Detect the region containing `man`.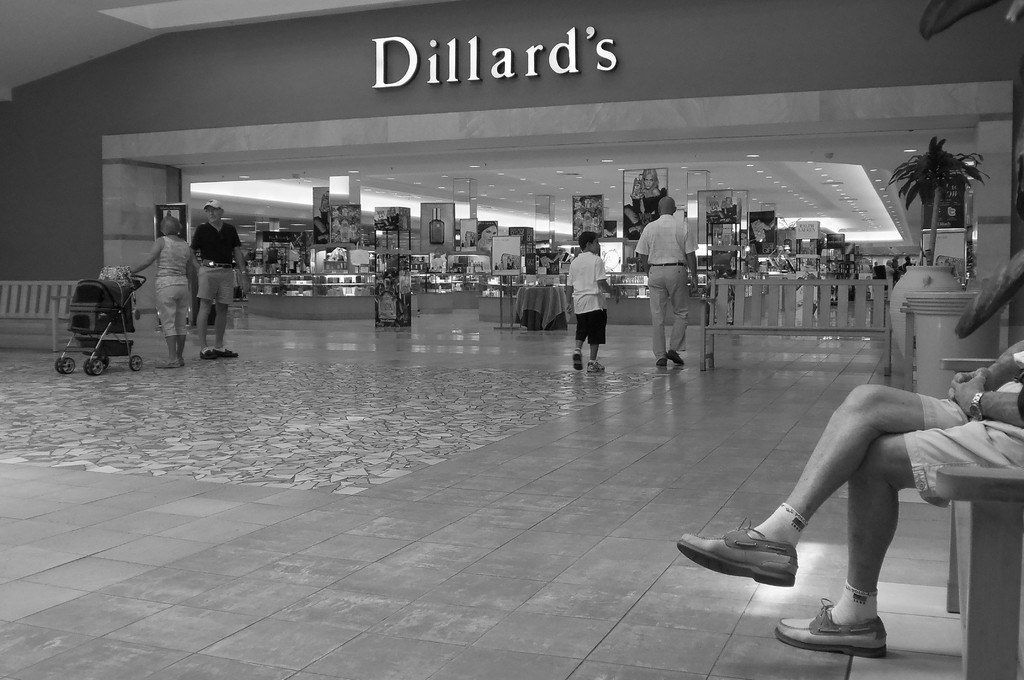
189, 196, 252, 357.
